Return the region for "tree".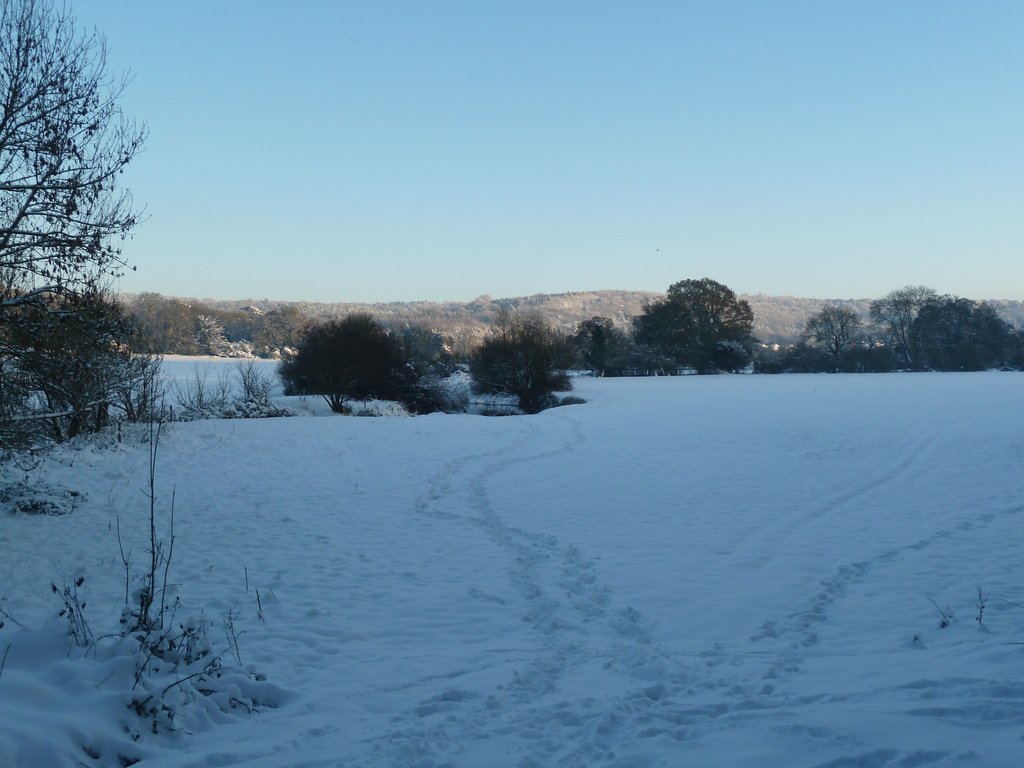
bbox=[392, 326, 456, 397].
